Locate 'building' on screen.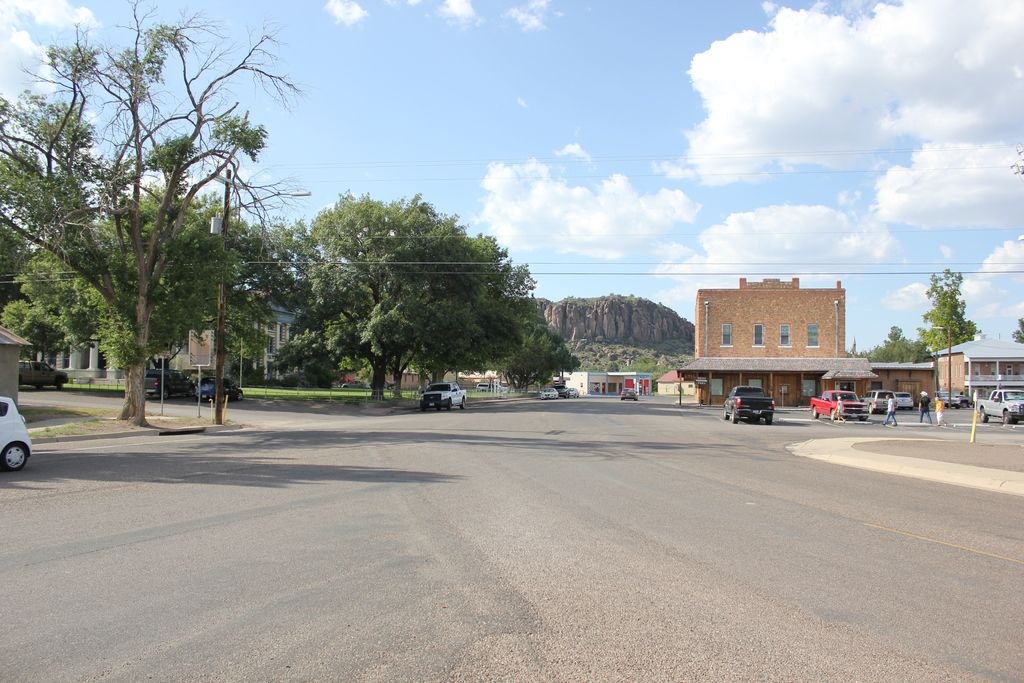
On screen at x1=675 y1=274 x2=874 y2=400.
